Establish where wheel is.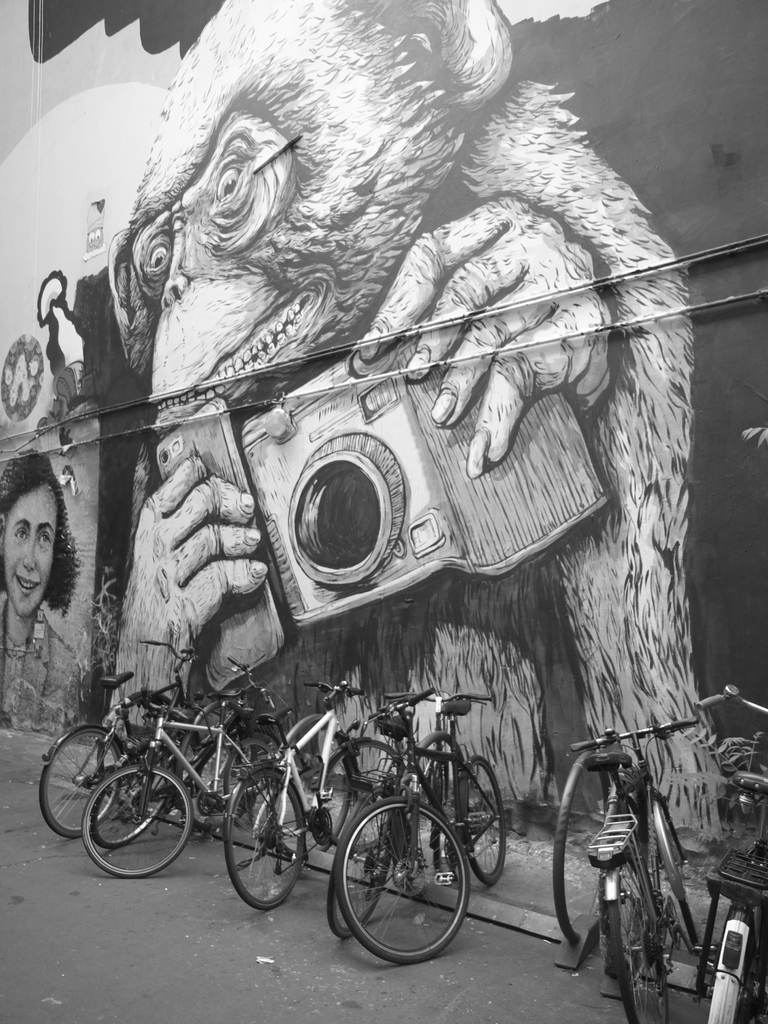
Established at (91,780,172,842).
